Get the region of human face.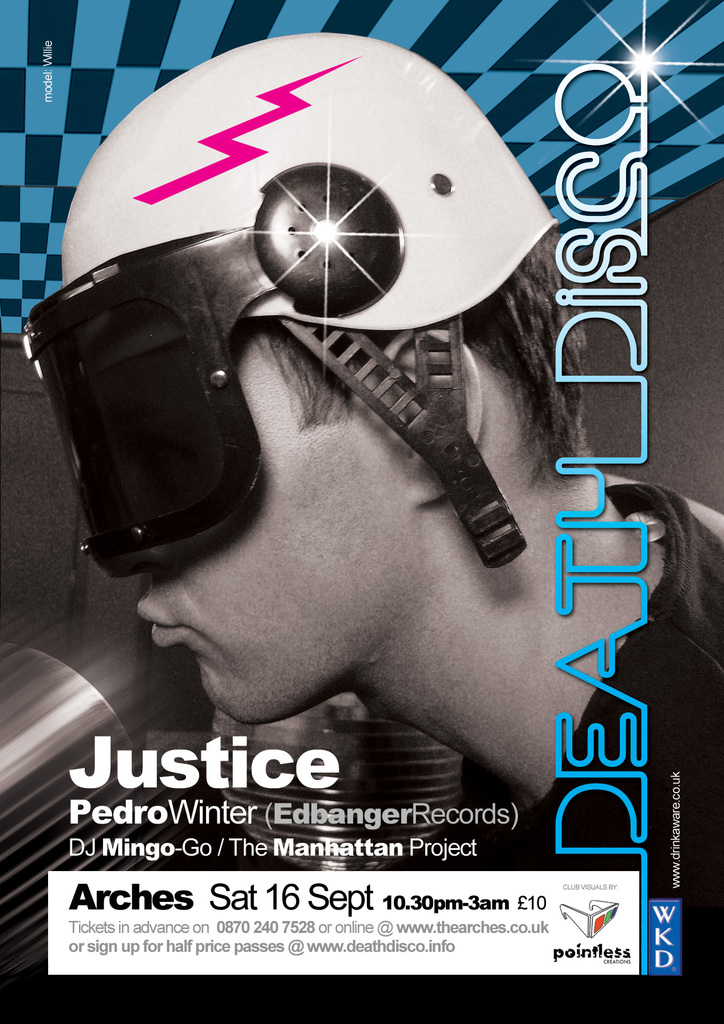
detection(136, 344, 392, 723).
